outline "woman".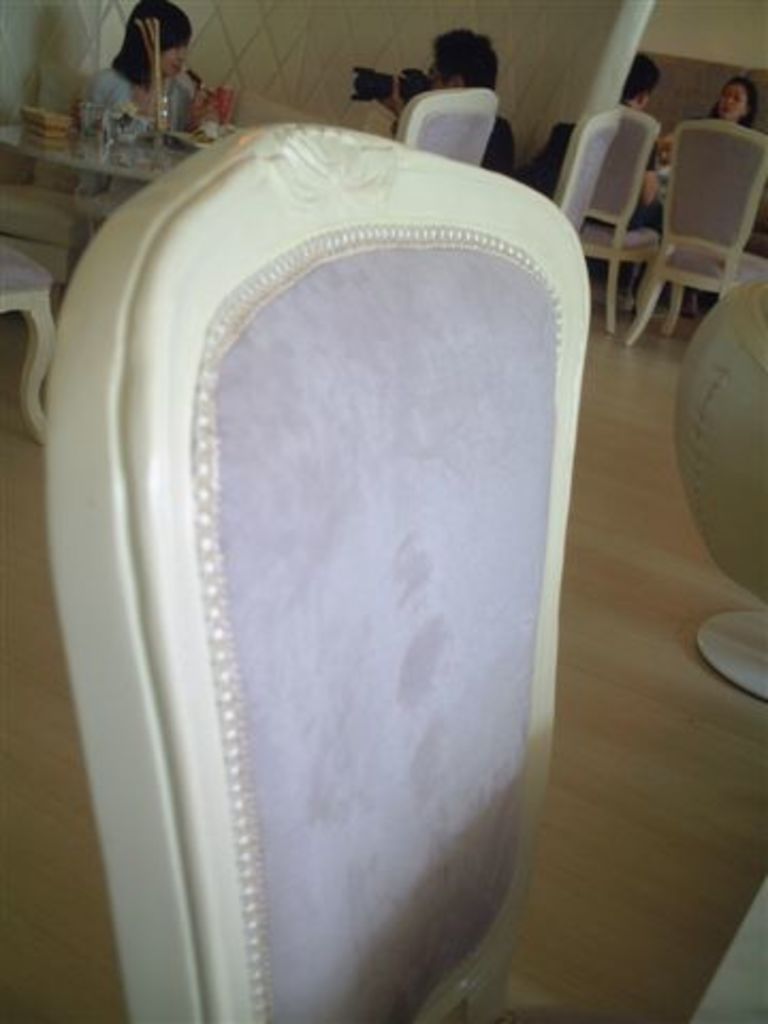
Outline: rect(655, 77, 755, 309).
